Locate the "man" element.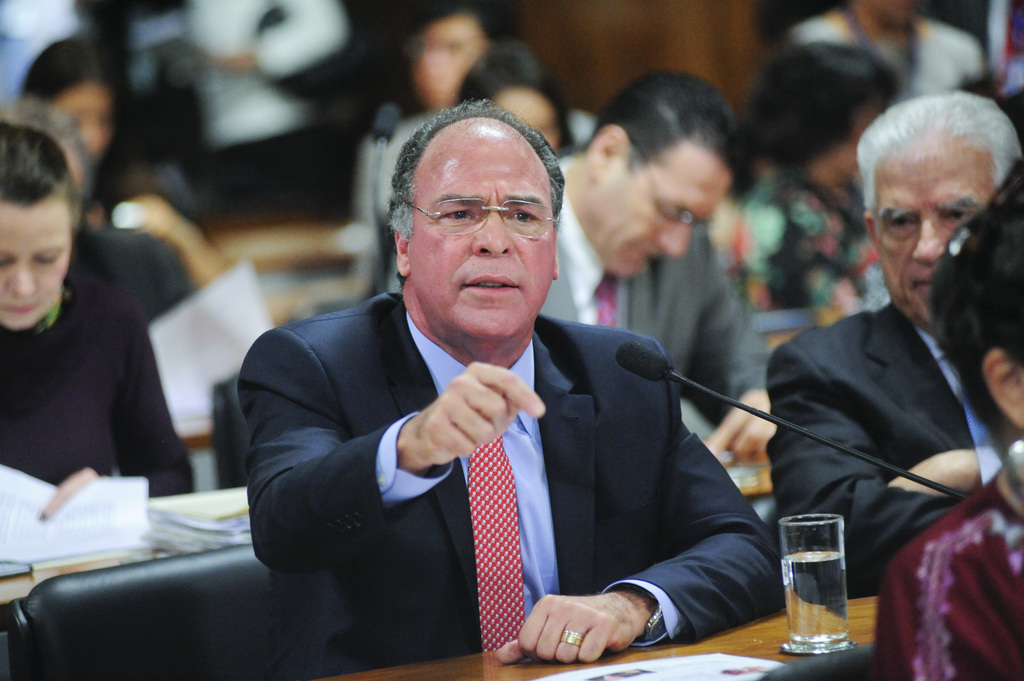
Element bbox: left=235, top=113, right=804, bottom=664.
